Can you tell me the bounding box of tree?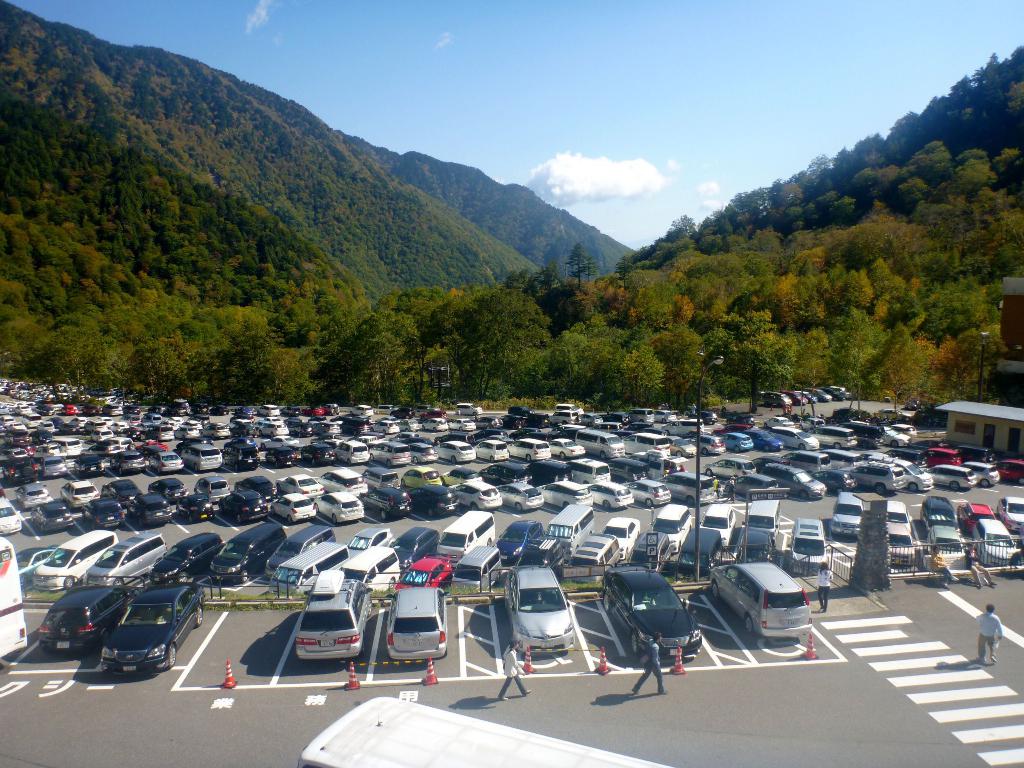
(left=975, top=333, right=1008, bottom=401).
